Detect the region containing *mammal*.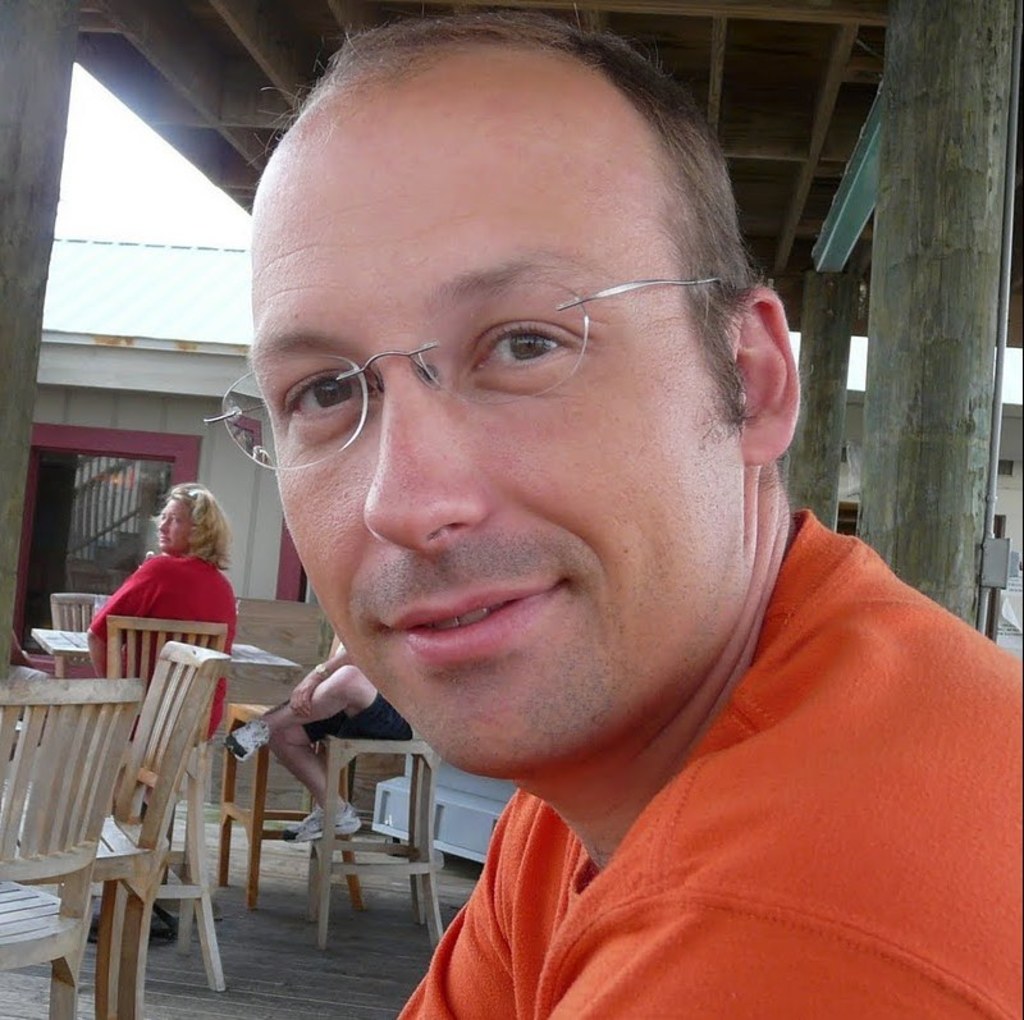
(205, 3, 1023, 1019).
